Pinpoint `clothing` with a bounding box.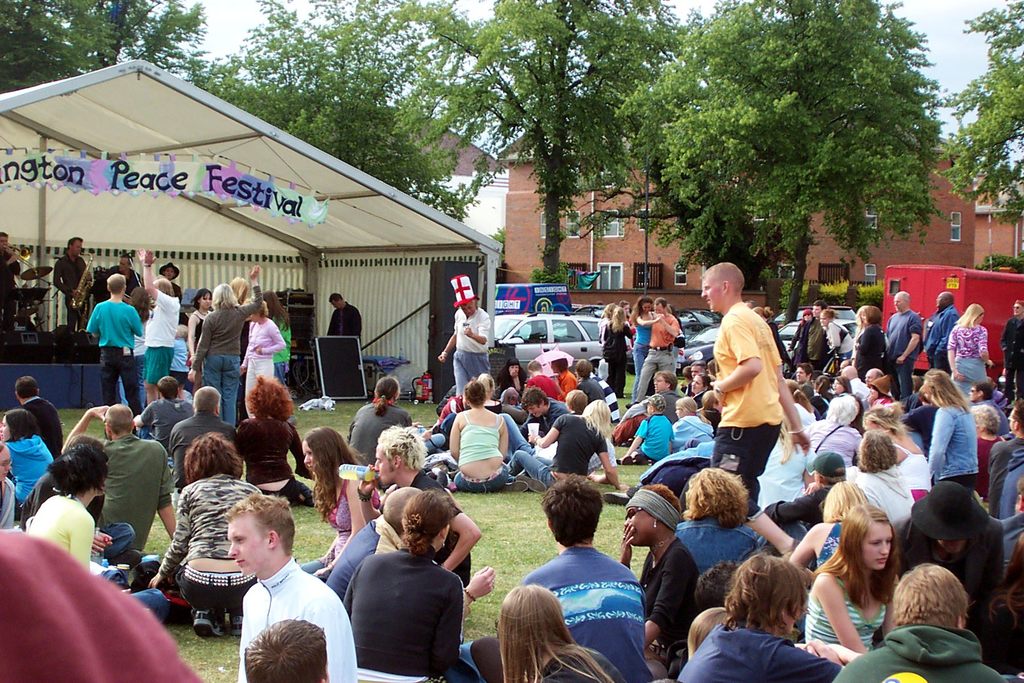
{"left": 757, "top": 482, "right": 837, "bottom": 557}.
